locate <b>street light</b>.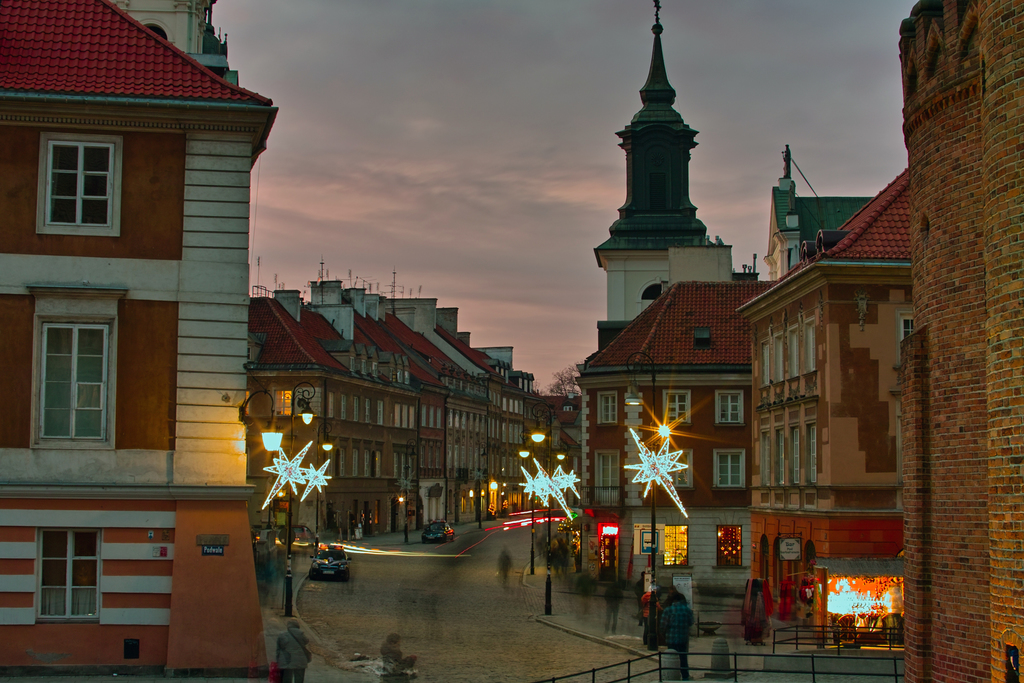
Bounding box: locate(627, 349, 662, 649).
